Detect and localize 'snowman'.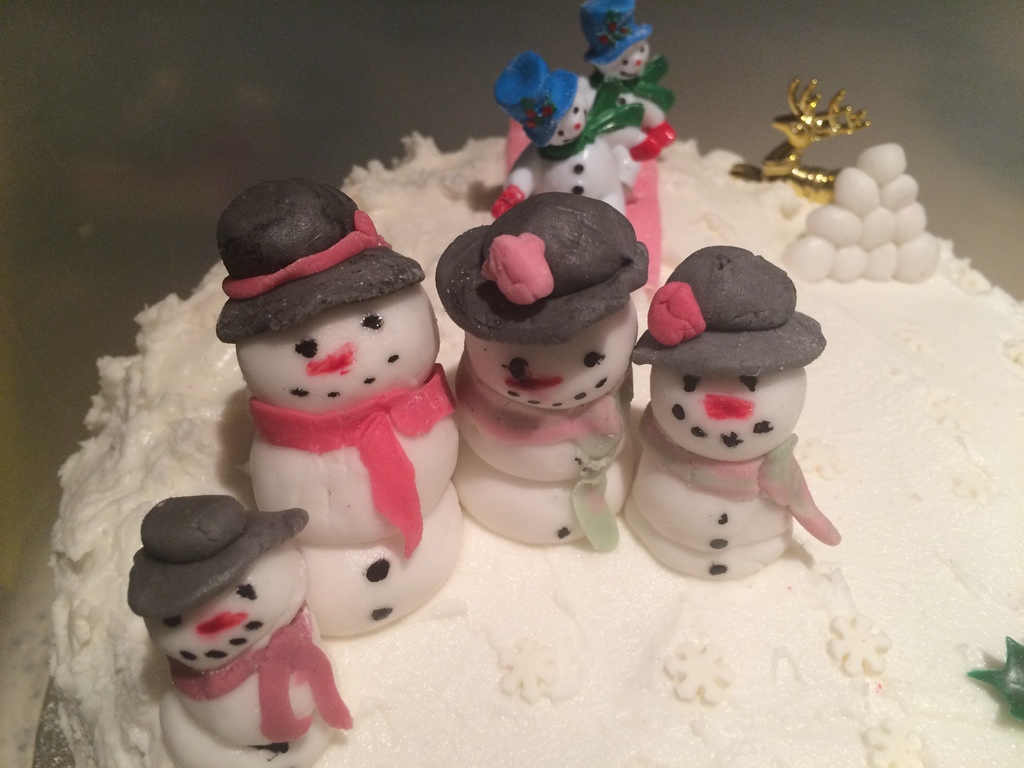
Localized at 431,180,660,554.
